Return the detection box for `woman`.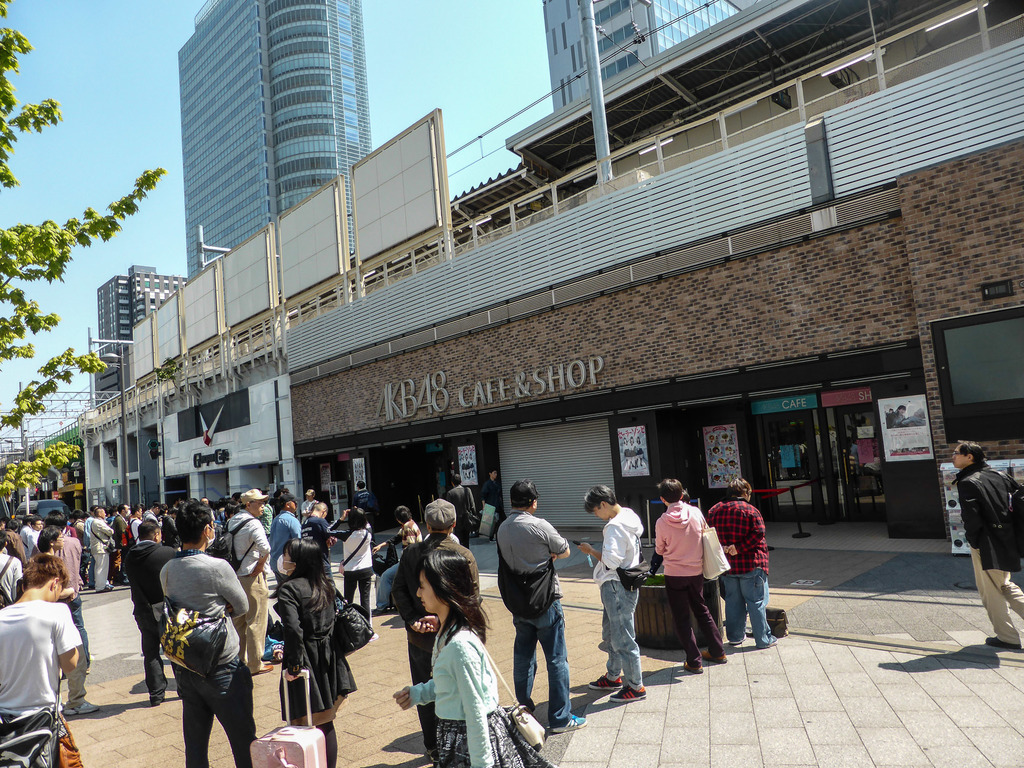
x1=393 y1=538 x2=506 y2=767.
